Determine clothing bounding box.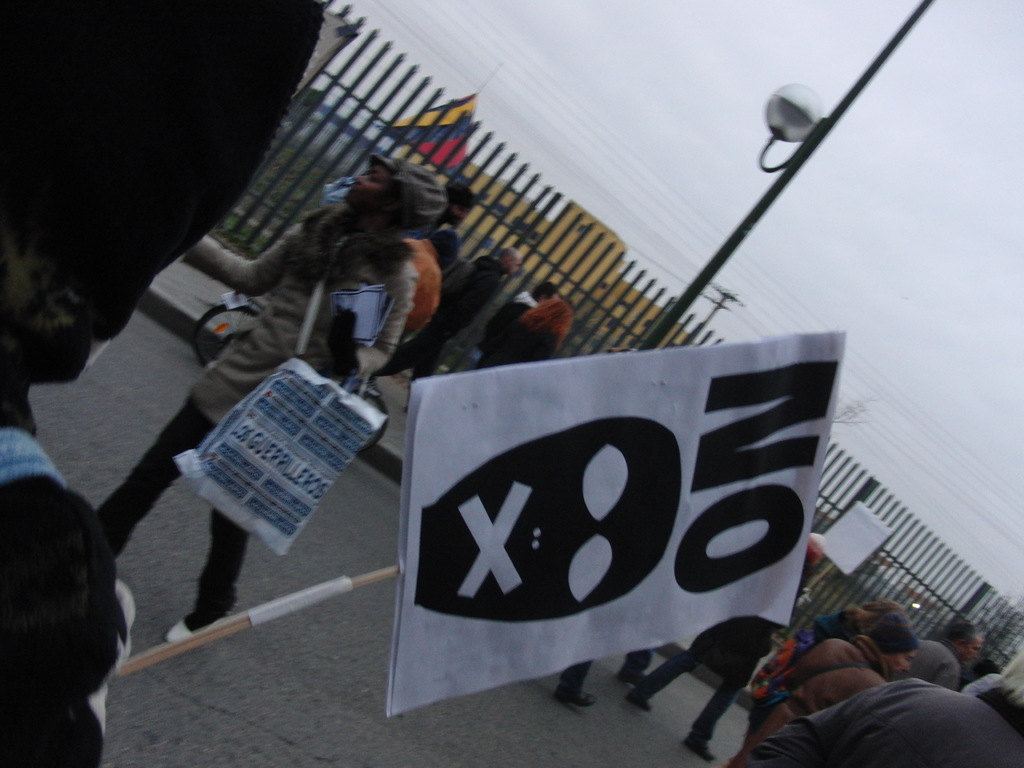
Determined: pyautogui.locateOnScreen(751, 607, 857, 700).
